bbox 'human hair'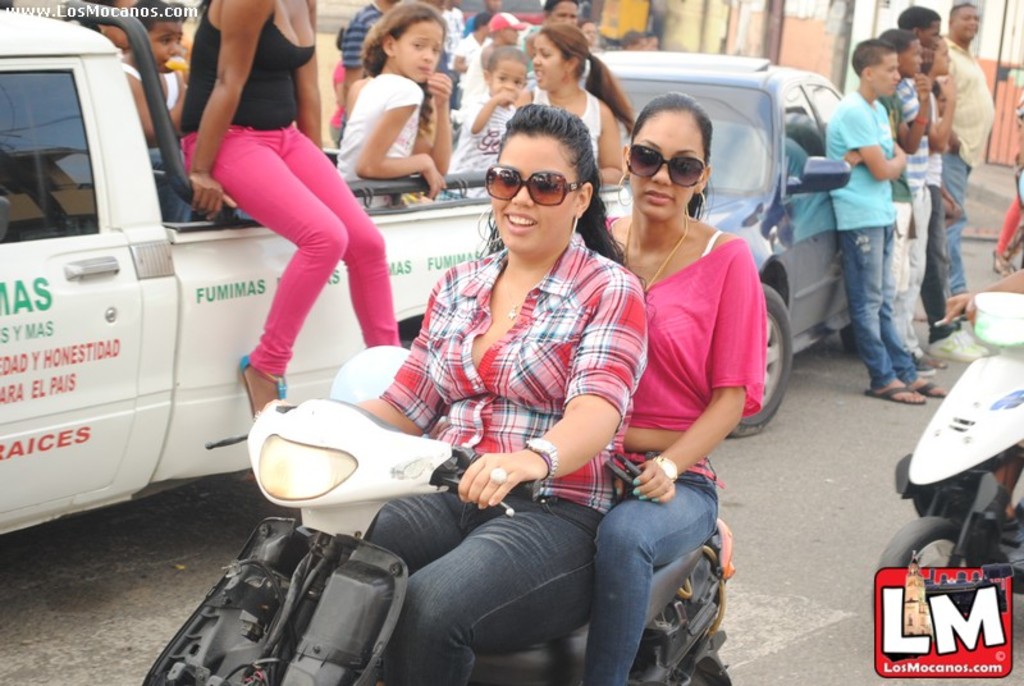
{"left": 849, "top": 36, "right": 896, "bottom": 76}
